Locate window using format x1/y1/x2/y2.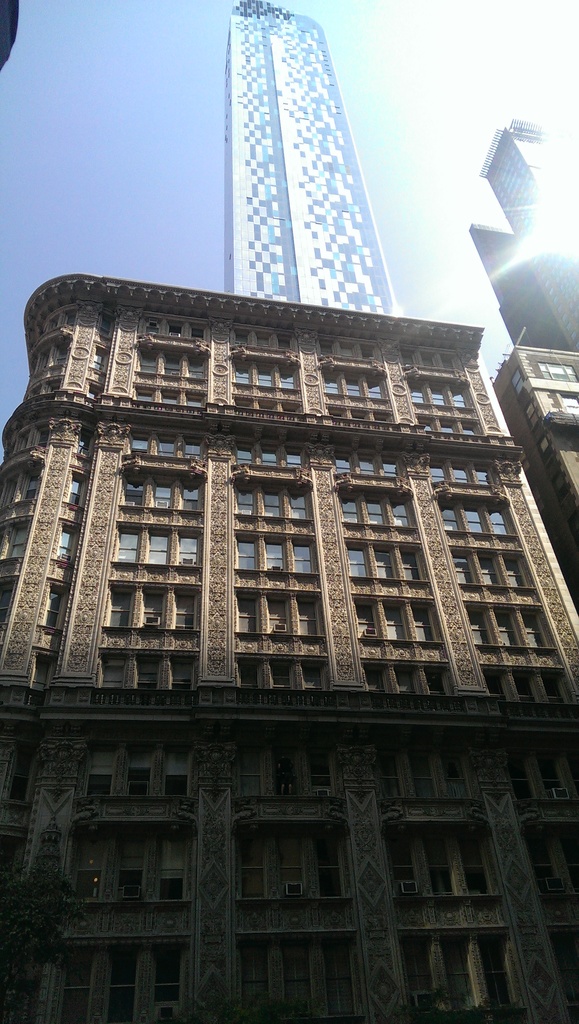
423/454/497/490.
